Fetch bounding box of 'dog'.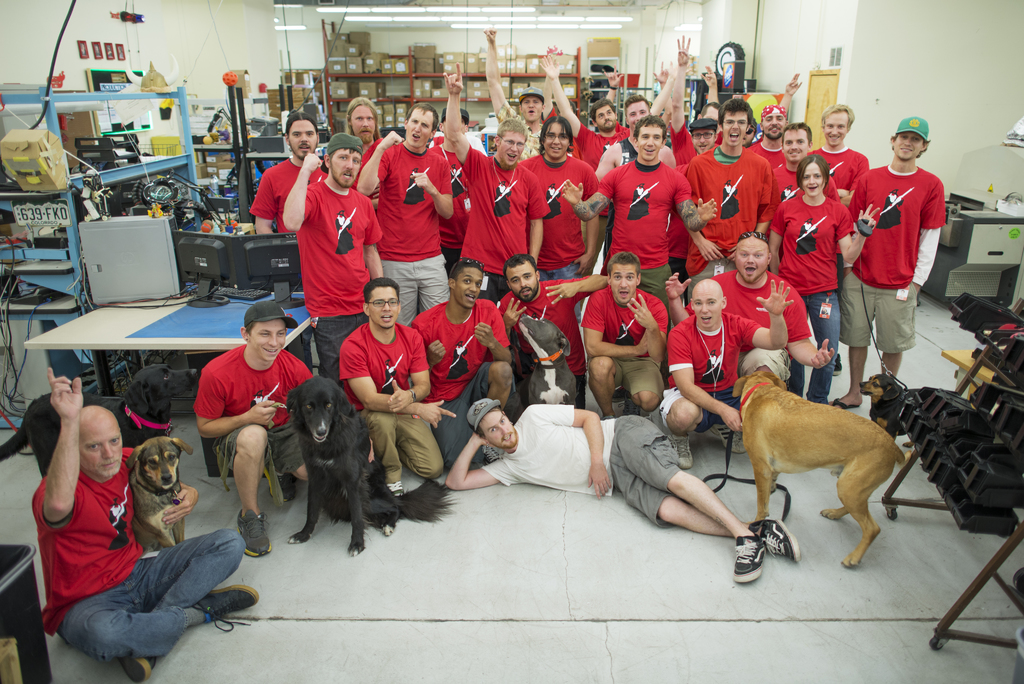
Bbox: bbox=[856, 373, 922, 455].
